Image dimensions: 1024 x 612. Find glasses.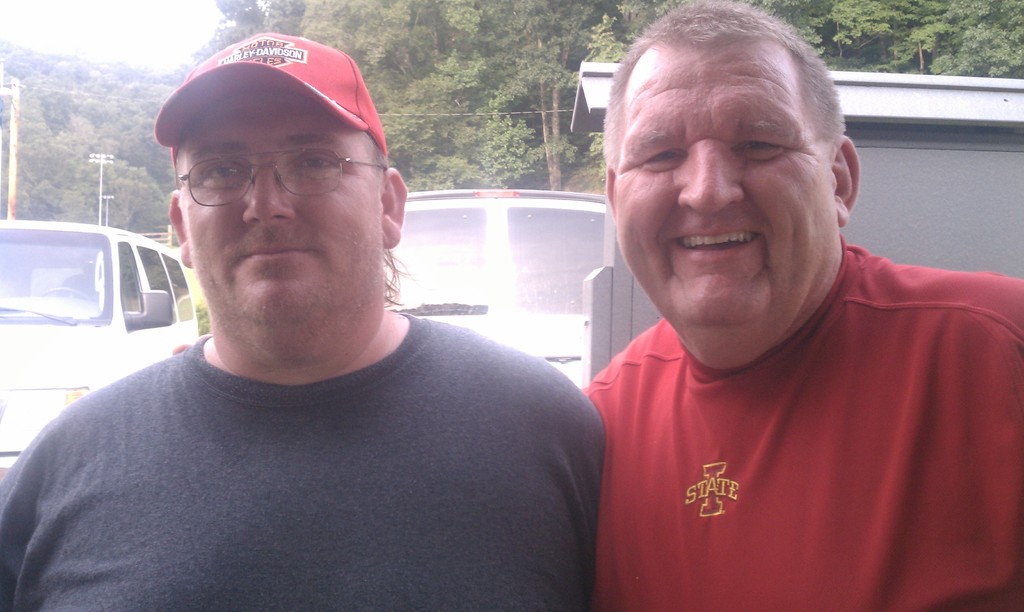
152:133:380:205.
